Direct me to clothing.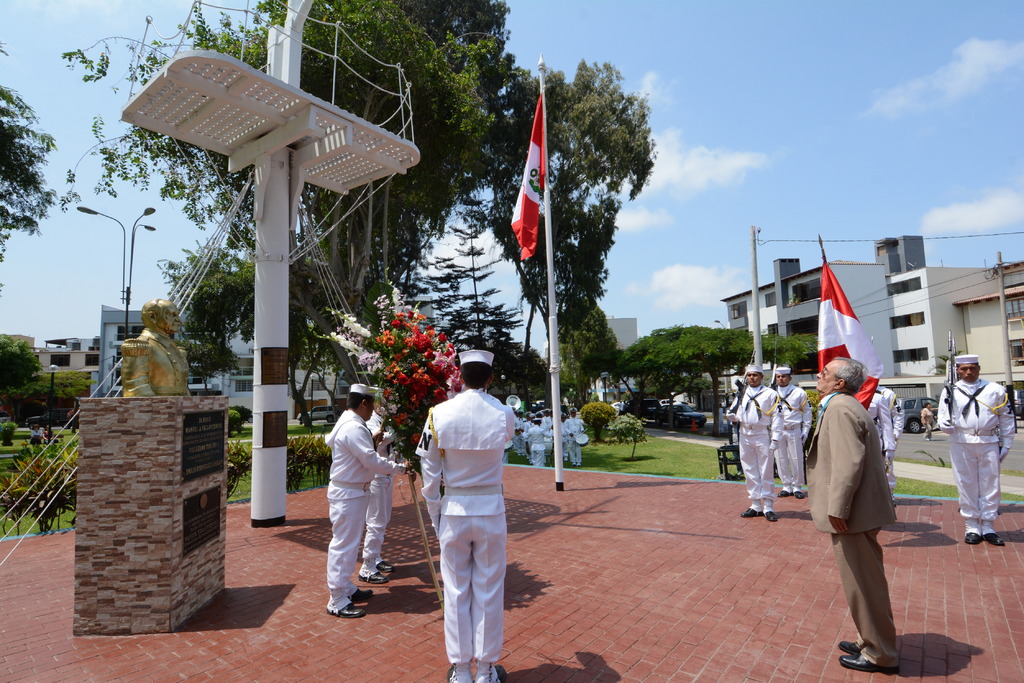
Direction: <box>728,389,781,508</box>.
